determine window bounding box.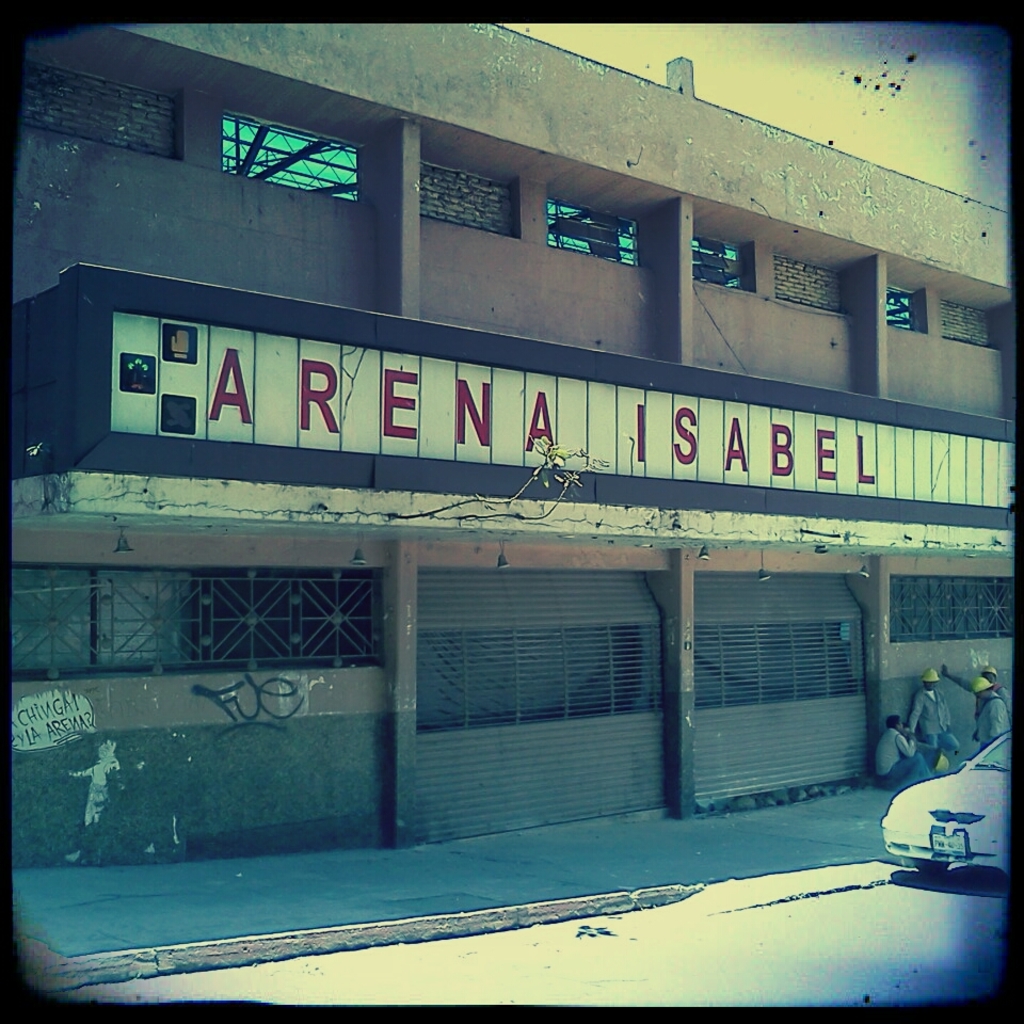
Determined: crop(539, 199, 645, 265).
